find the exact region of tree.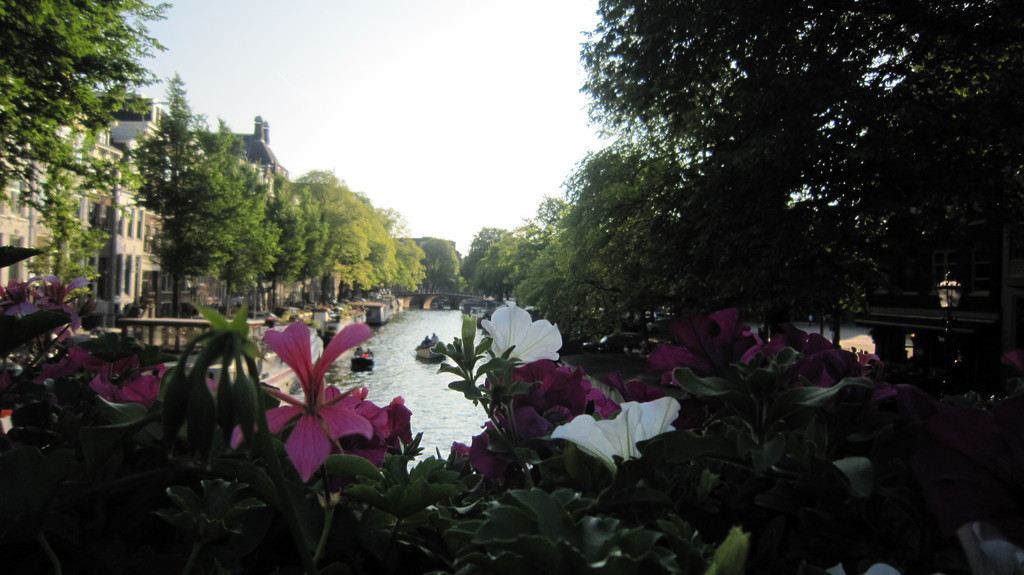
Exact region: [x1=0, y1=0, x2=177, y2=300].
